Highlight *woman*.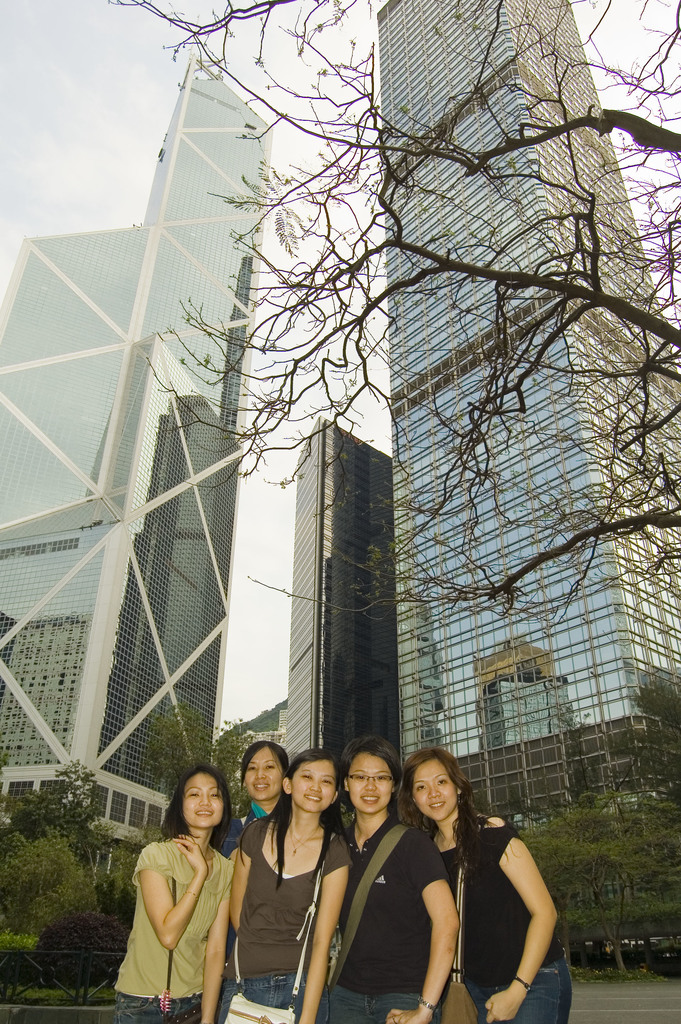
Highlighted region: box=[350, 739, 466, 1023].
